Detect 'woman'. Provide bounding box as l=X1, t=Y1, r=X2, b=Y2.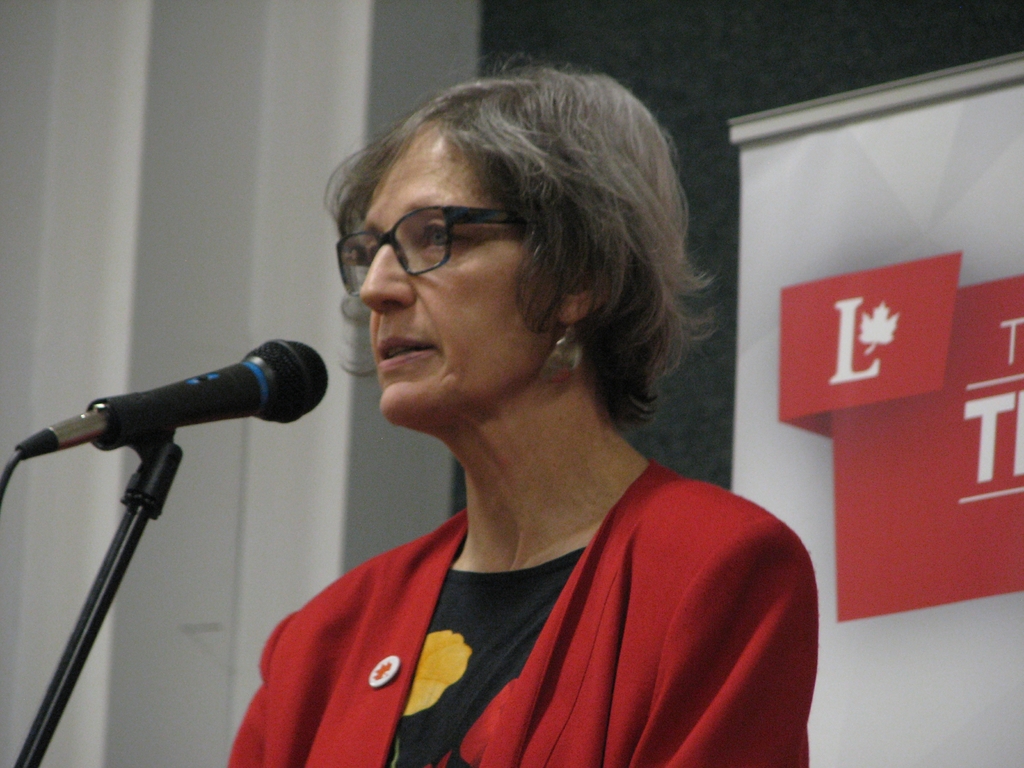
l=237, t=67, r=811, b=758.
